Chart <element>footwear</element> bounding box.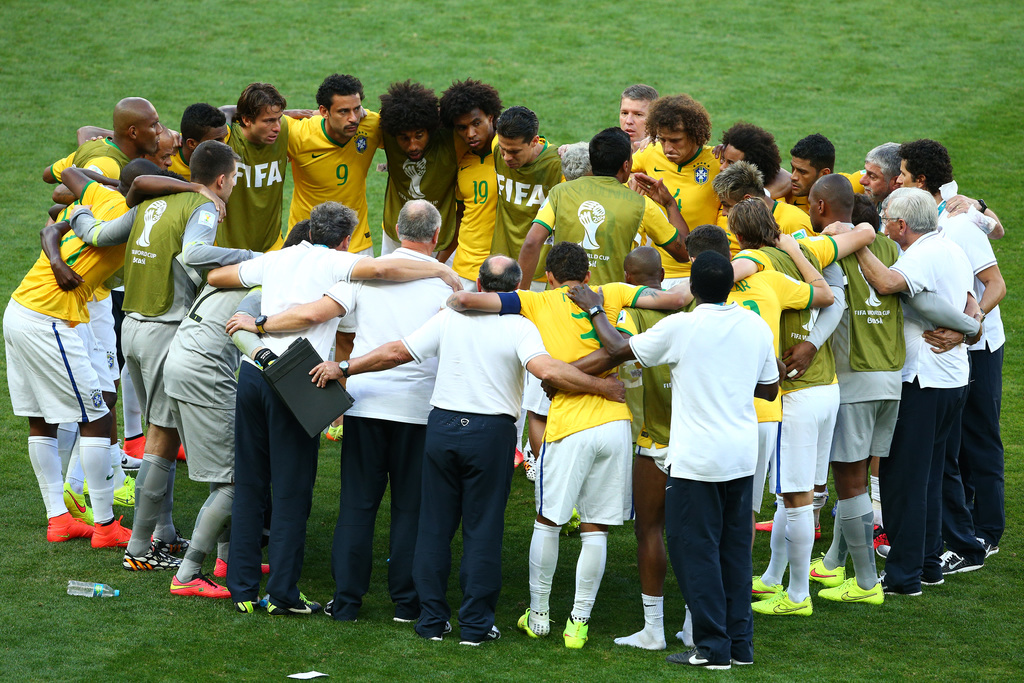
Charted: select_region(274, 592, 314, 616).
